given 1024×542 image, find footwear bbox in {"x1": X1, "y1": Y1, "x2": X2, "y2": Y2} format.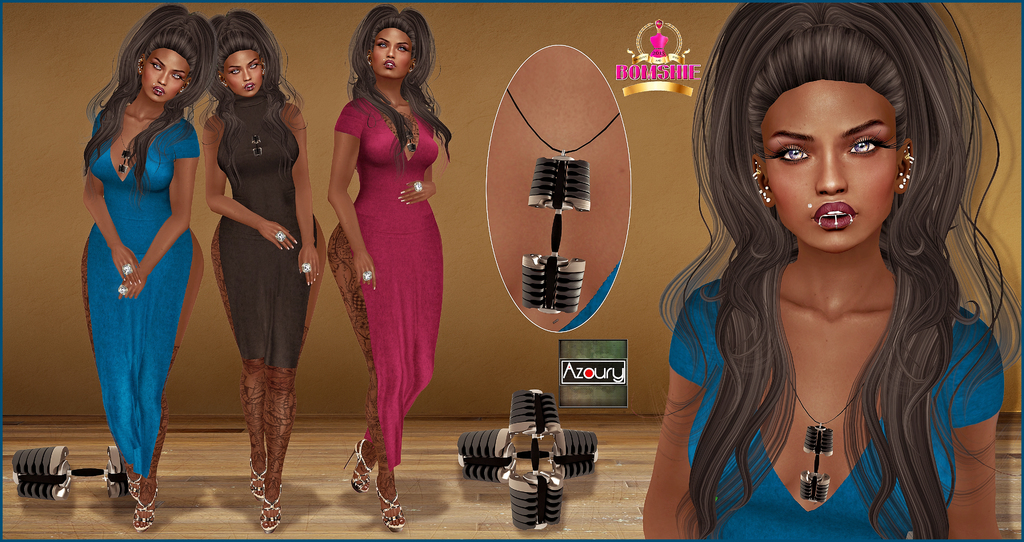
{"x1": 343, "y1": 440, "x2": 372, "y2": 493}.
